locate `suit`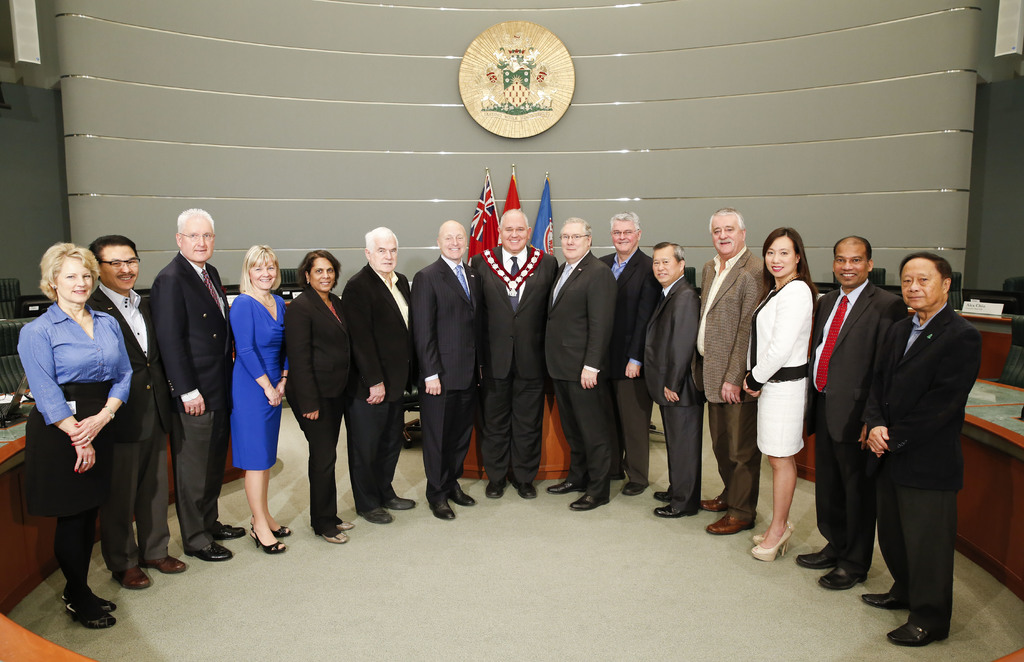
box=[470, 244, 561, 483]
